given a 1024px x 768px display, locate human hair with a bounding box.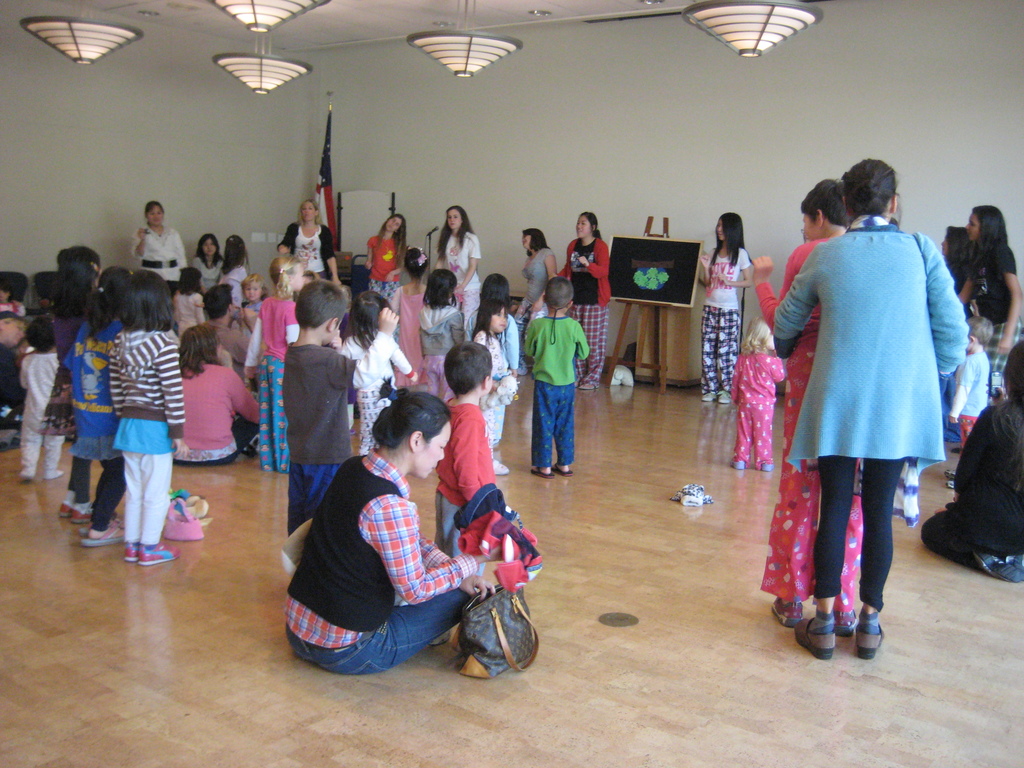
Located: bbox(118, 271, 173, 330).
